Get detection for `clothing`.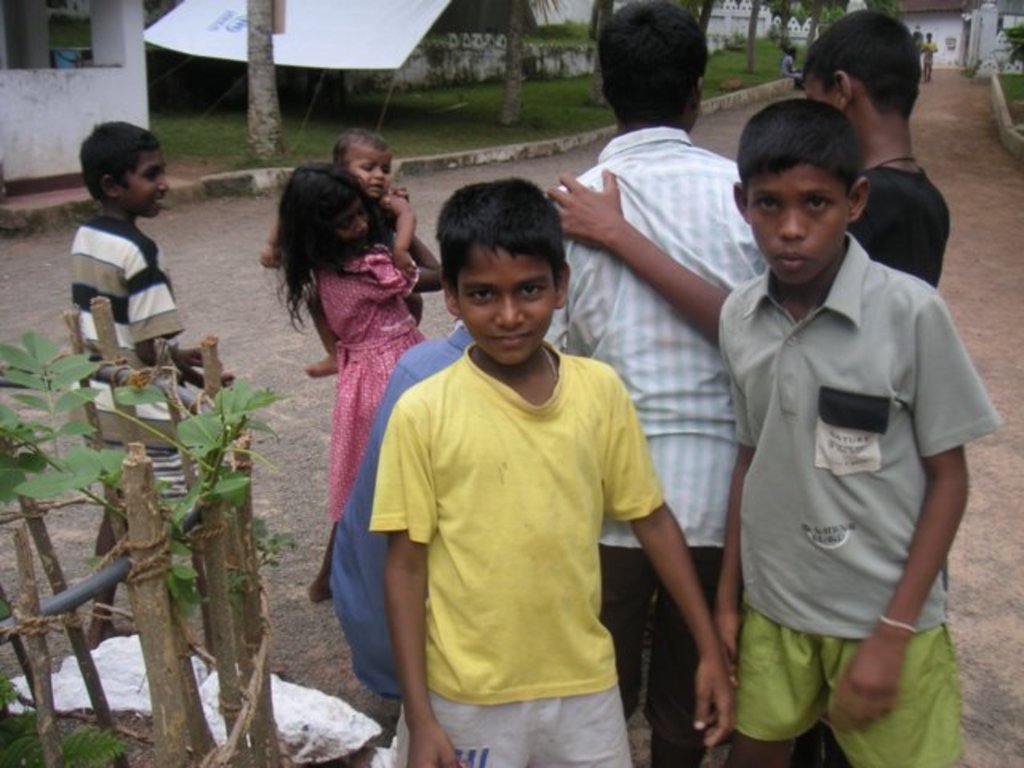
Detection: select_region(317, 240, 427, 522).
